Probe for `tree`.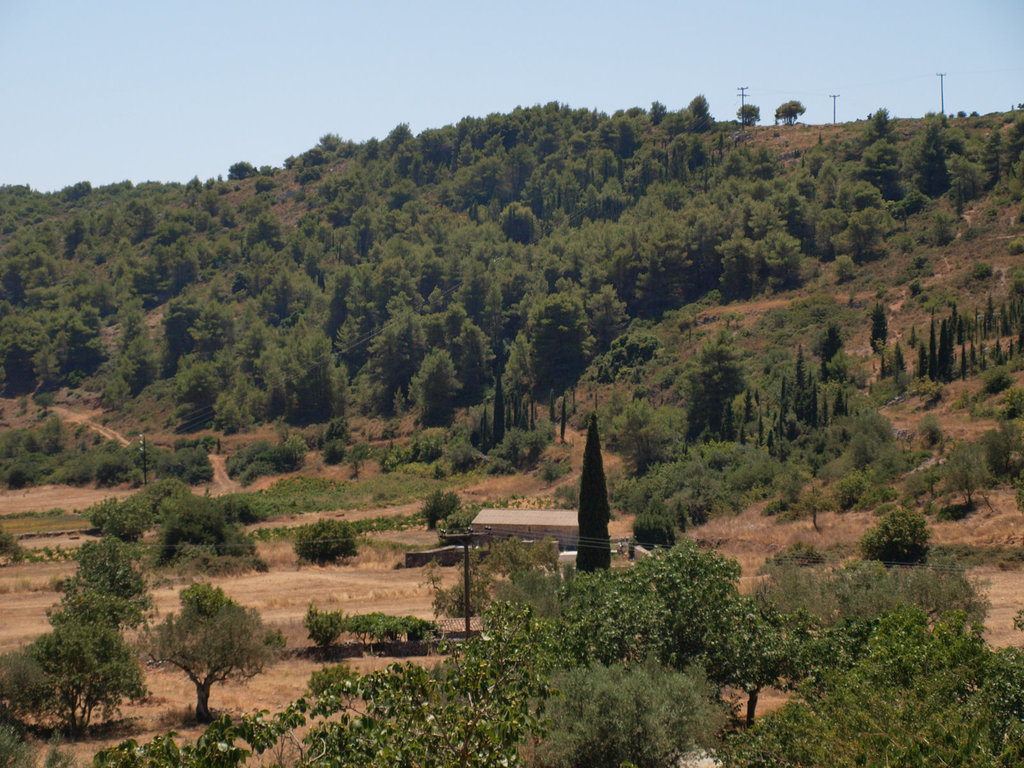
Probe result: (left=575, top=421, right=610, bottom=566).
